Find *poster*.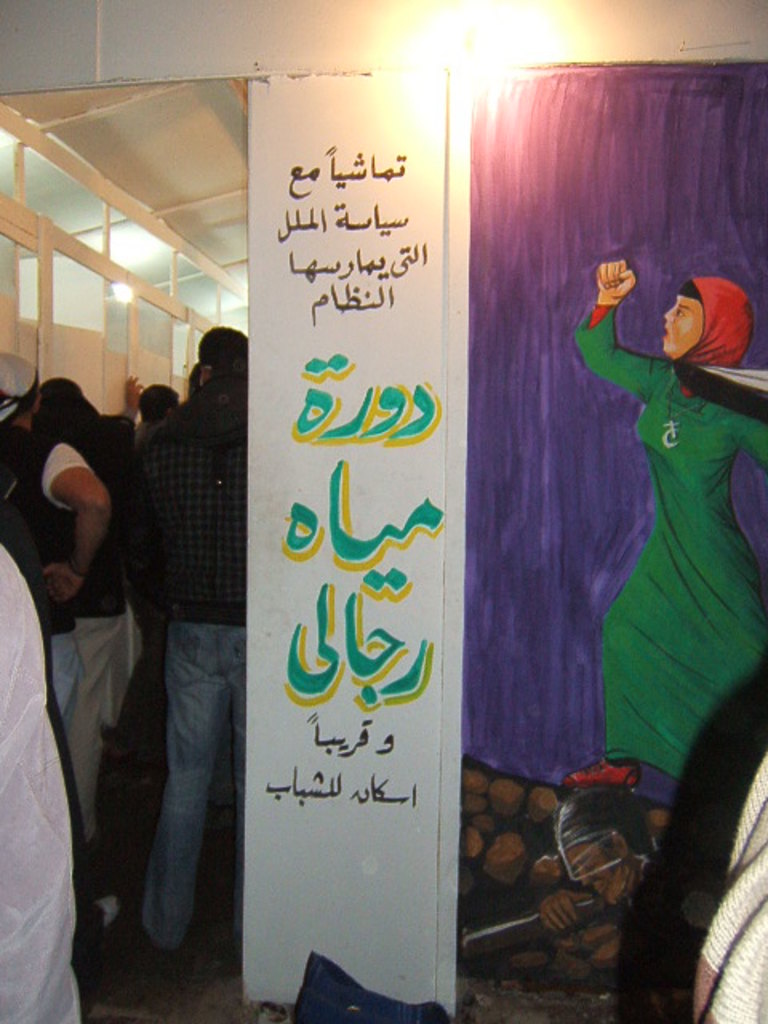
{"left": 243, "top": 78, "right": 459, "bottom": 1002}.
